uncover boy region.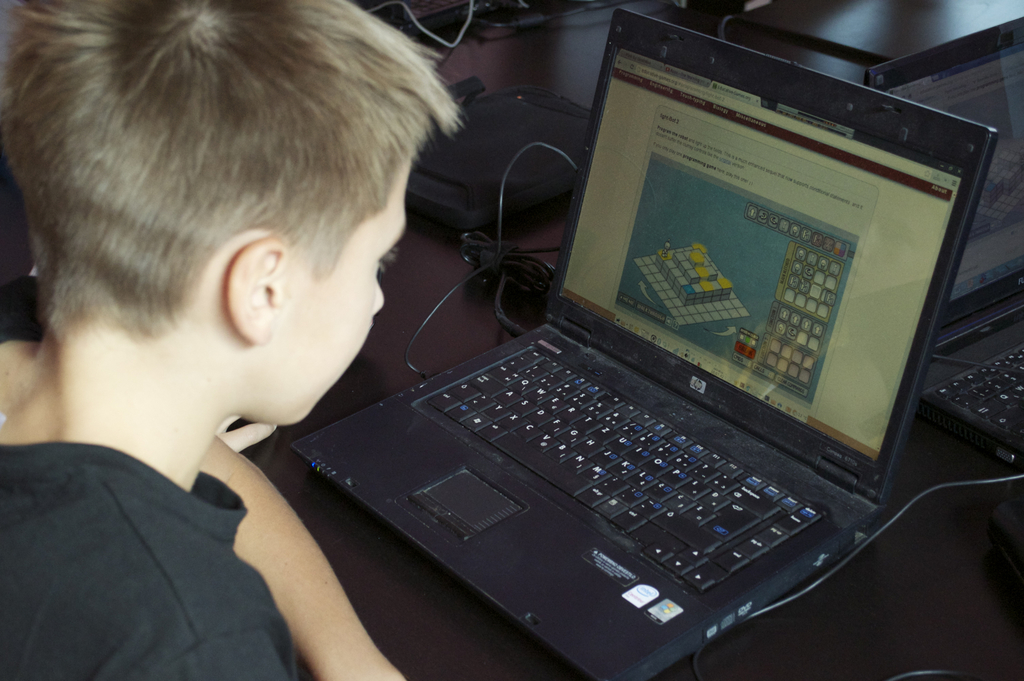
Uncovered: (x1=0, y1=0, x2=462, y2=680).
